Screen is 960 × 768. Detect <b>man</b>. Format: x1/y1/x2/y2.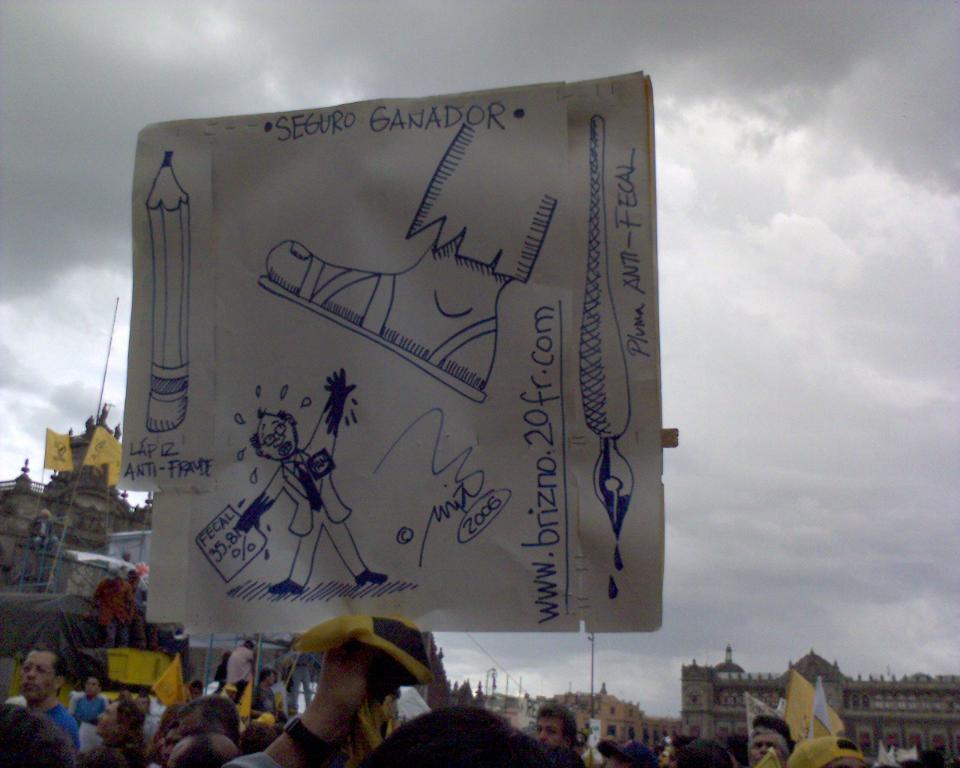
20/638/83/759.
